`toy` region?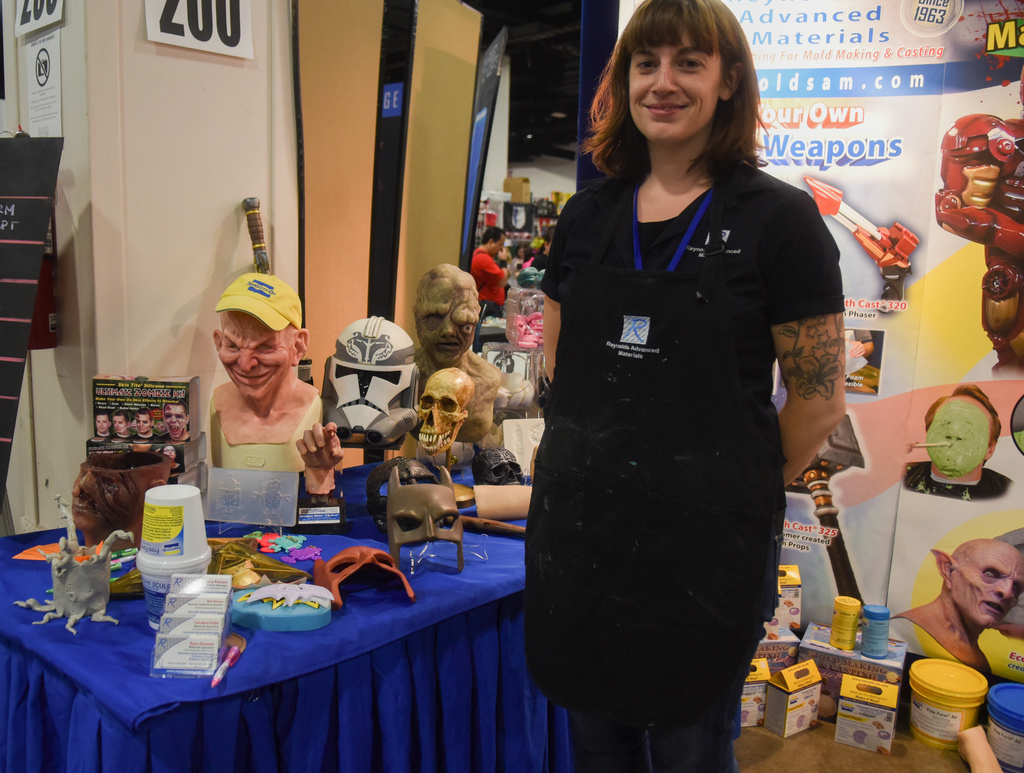
(397, 360, 475, 465)
